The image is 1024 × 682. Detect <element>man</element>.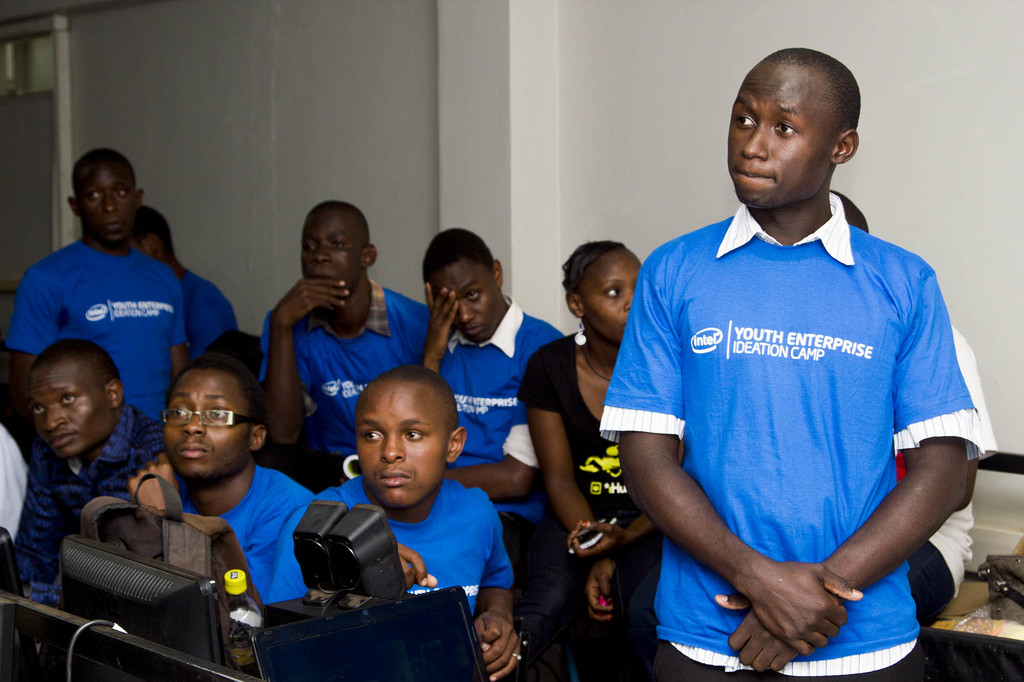
Detection: {"x1": 70, "y1": 331, "x2": 338, "y2": 646}.
